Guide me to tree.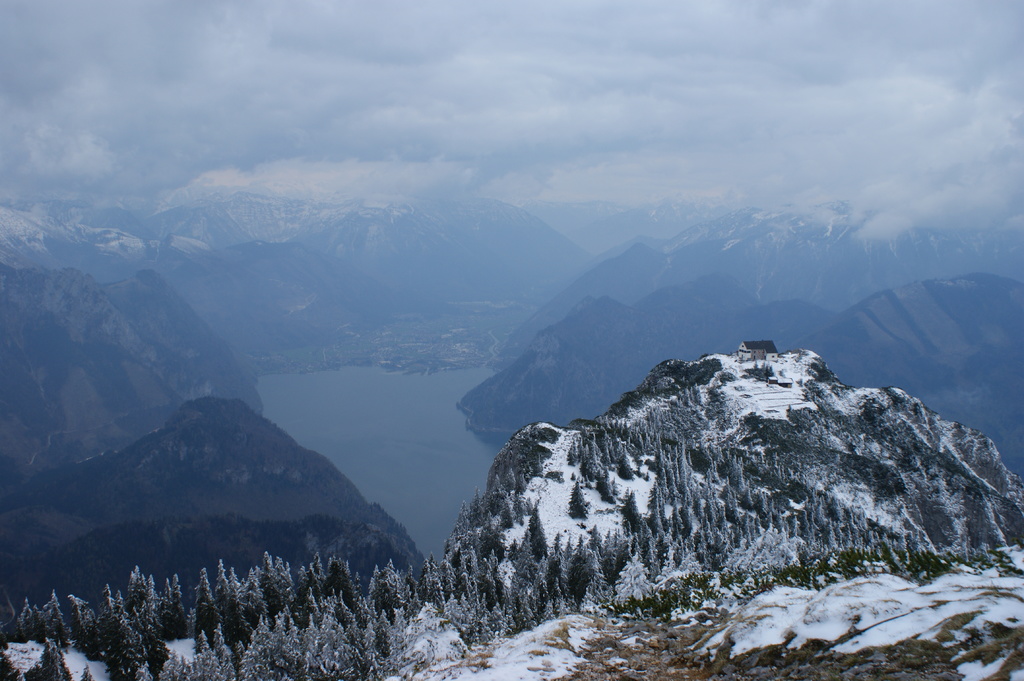
Guidance: bbox=(674, 445, 691, 498).
